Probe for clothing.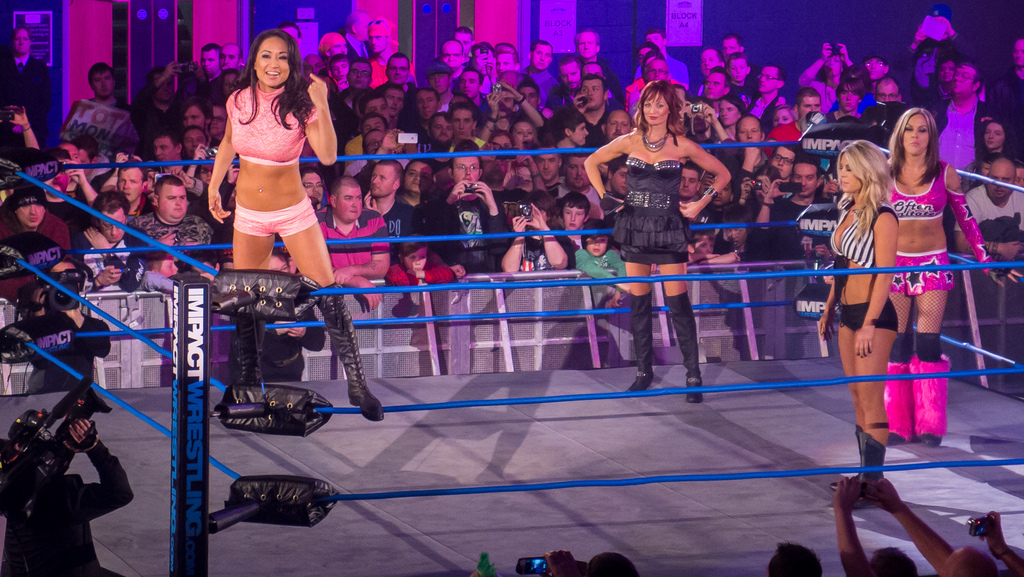
Probe result: bbox(929, 97, 1000, 168).
